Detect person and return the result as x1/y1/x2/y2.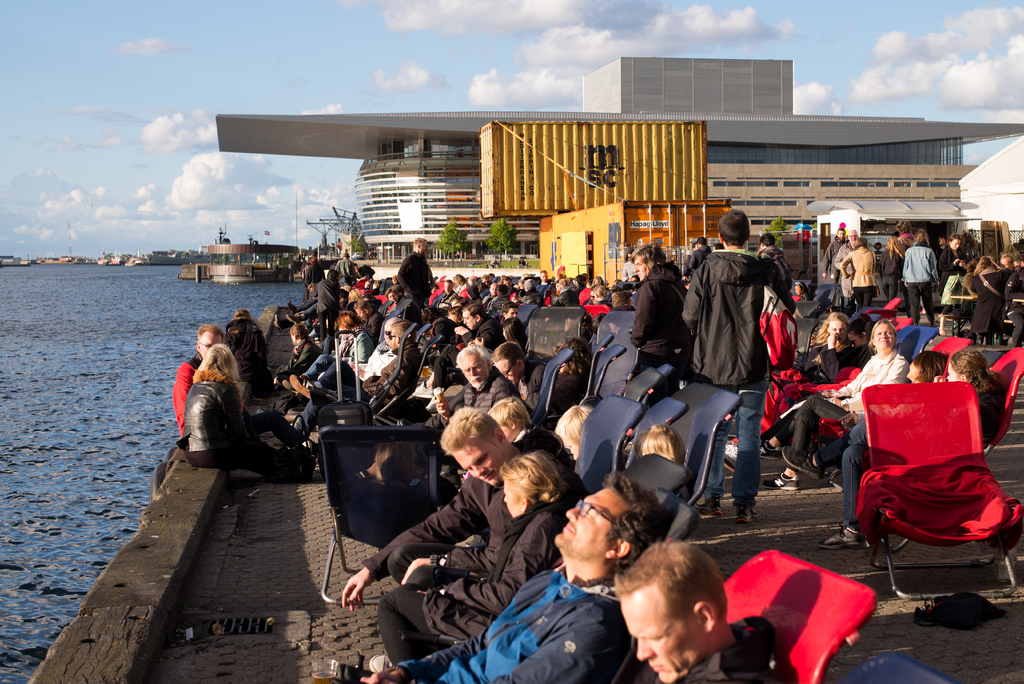
819/347/1003/543.
